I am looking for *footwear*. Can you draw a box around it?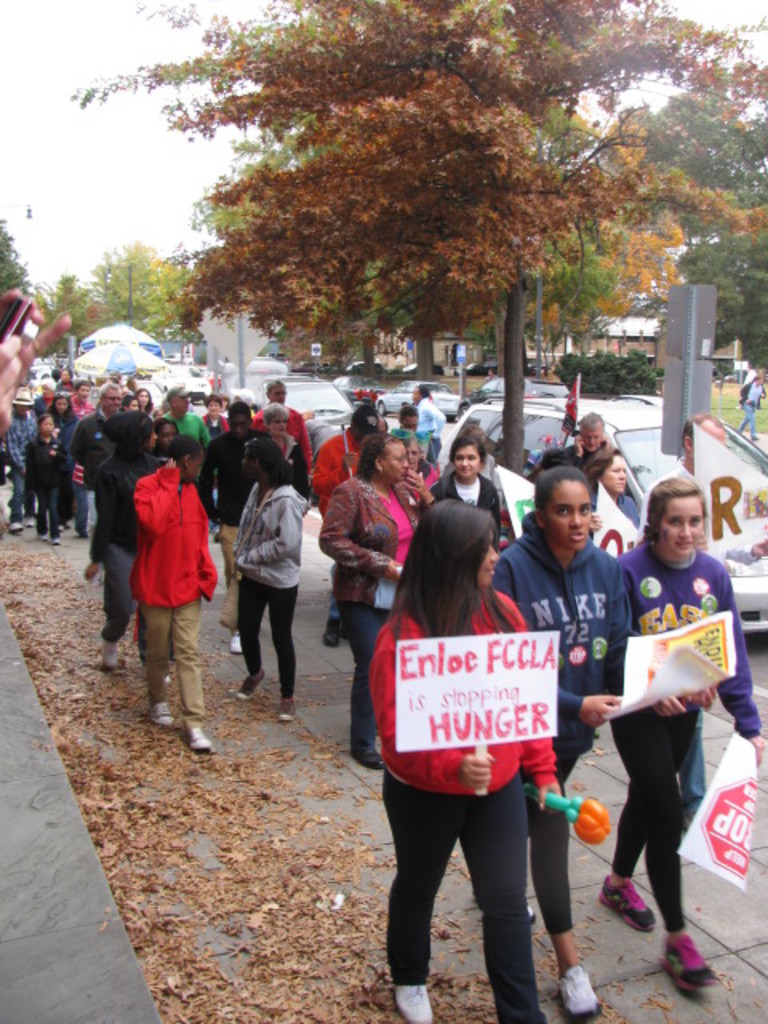
Sure, the bounding box is (x1=274, y1=688, x2=296, y2=717).
